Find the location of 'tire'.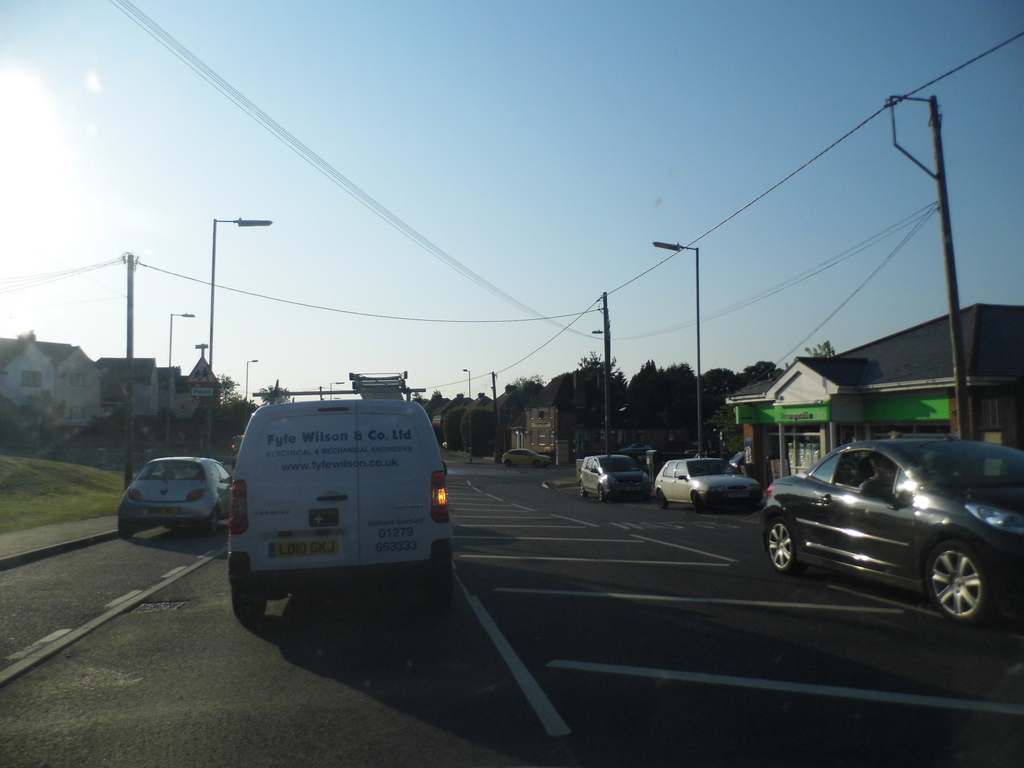
Location: [left=694, top=494, right=700, bottom=509].
